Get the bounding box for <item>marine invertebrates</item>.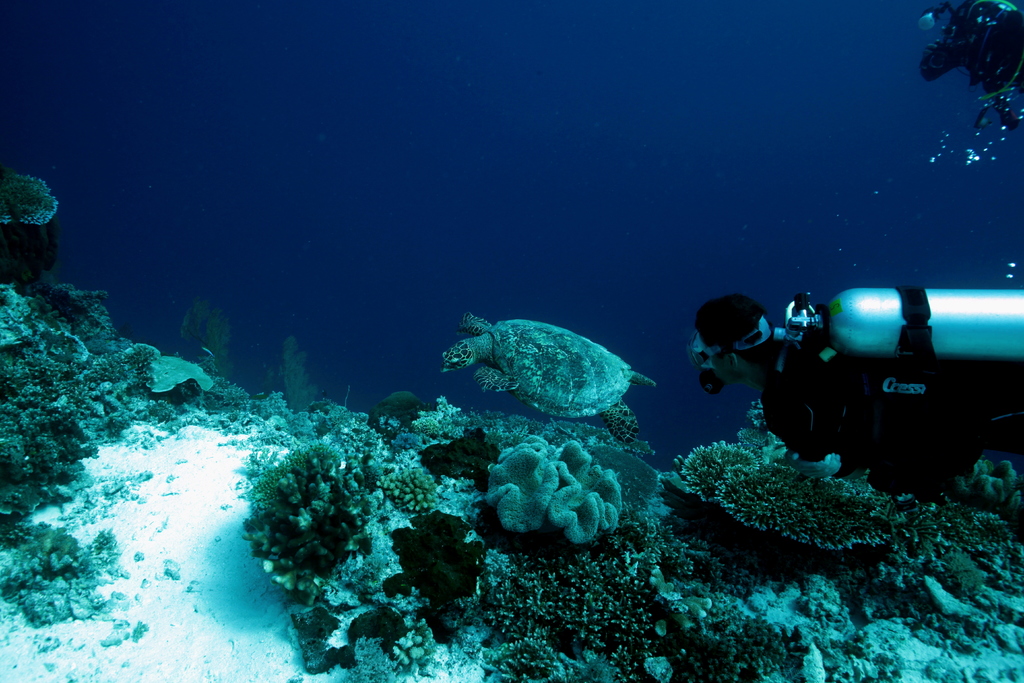
crop(740, 614, 797, 682).
